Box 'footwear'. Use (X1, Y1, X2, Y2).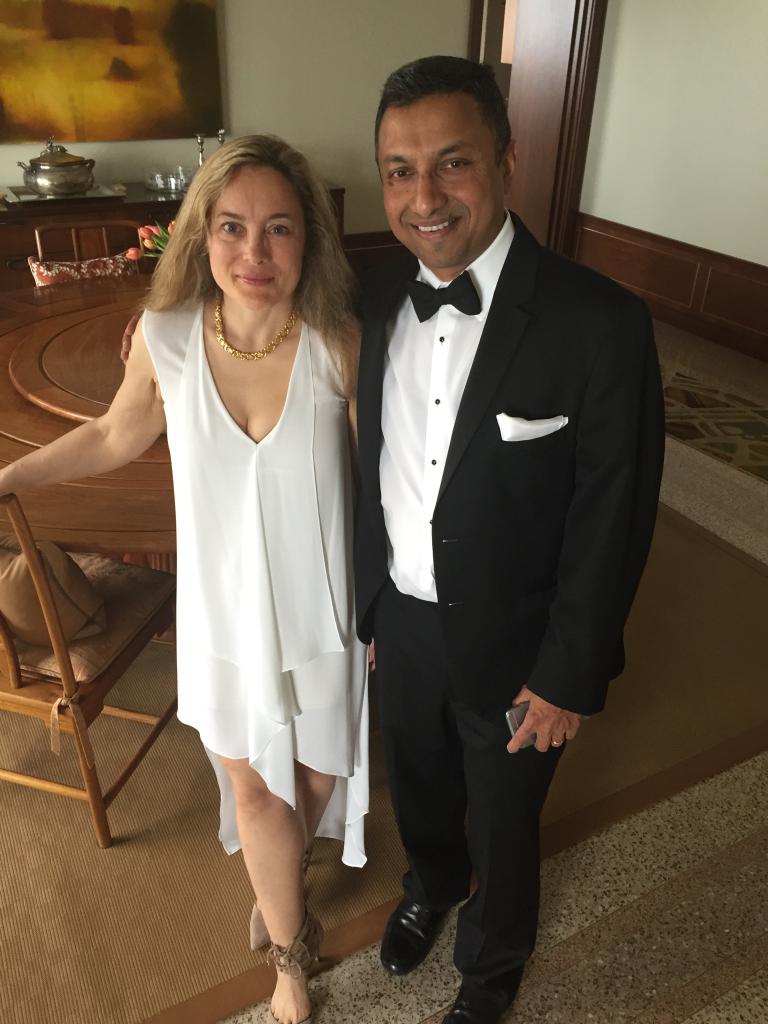
(385, 878, 452, 988).
